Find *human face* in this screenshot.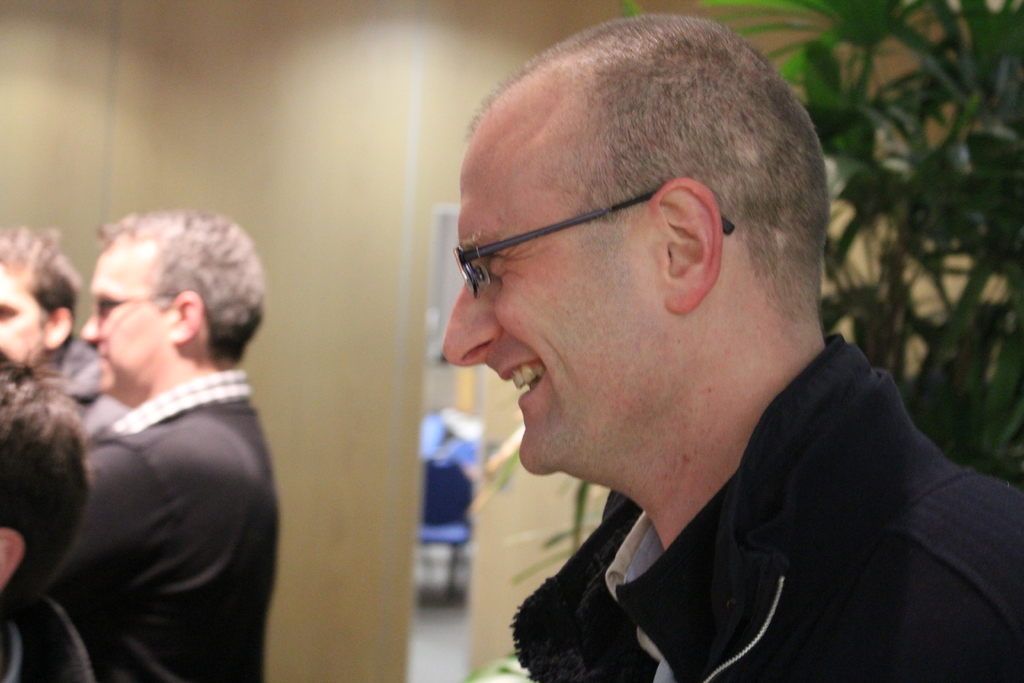
The bounding box for *human face* is crop(440, 110, 665, 479).
